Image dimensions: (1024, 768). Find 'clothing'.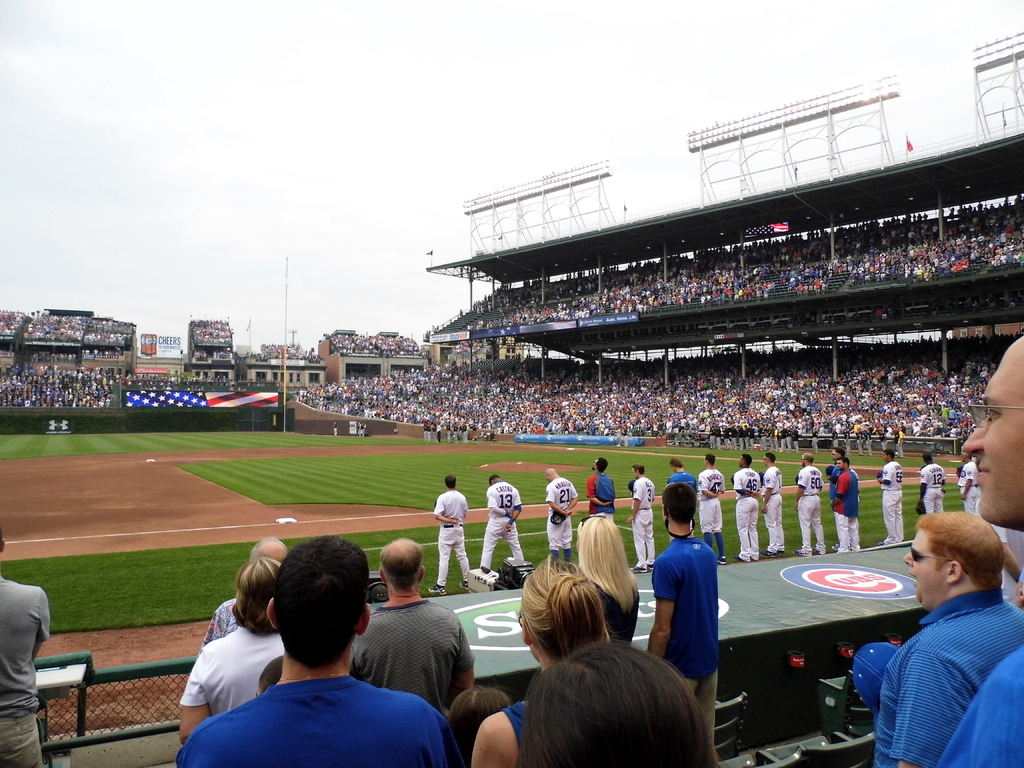
{"x1": 991, "y1": 522, "x2": 1023, "y2": 601}.
